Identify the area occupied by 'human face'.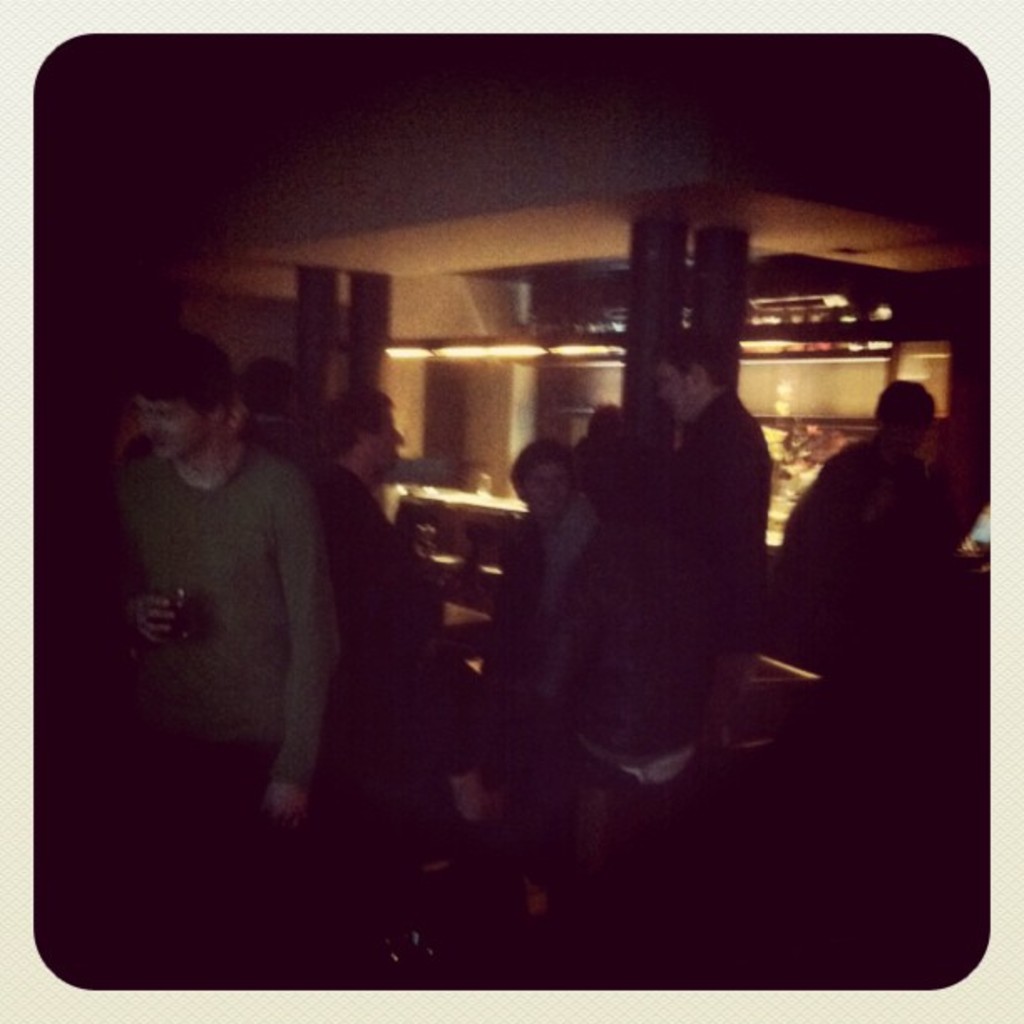
Area: bbox=(658, 360, 696, 420).
